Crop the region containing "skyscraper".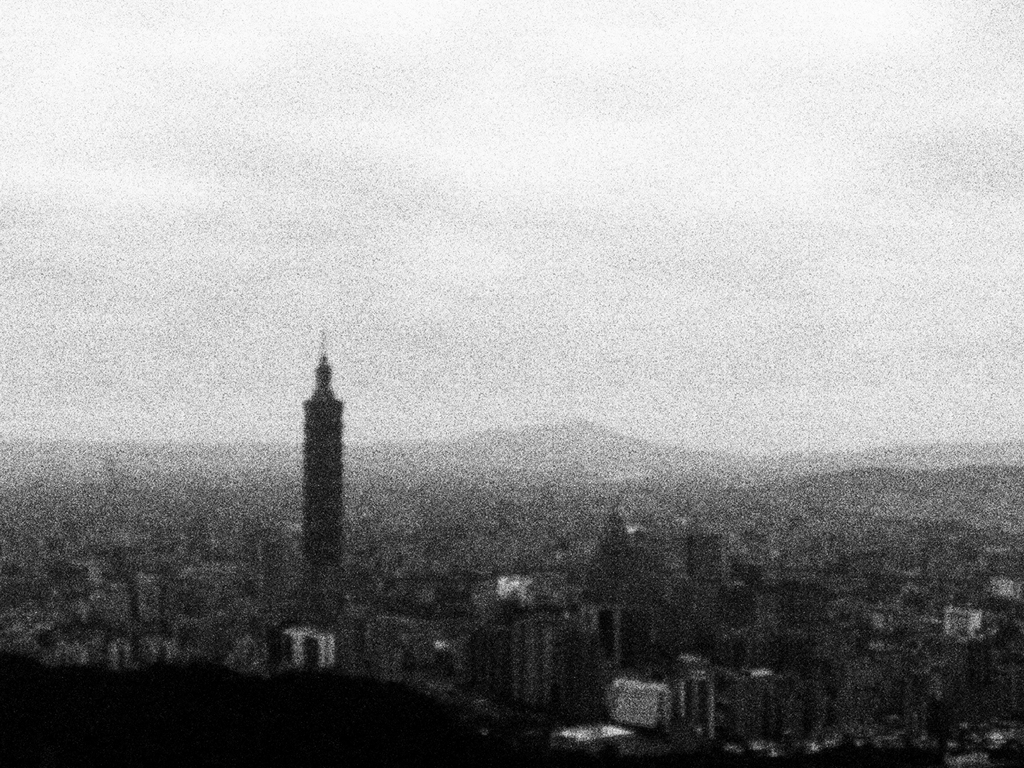
Crop region: box=[300, 328, 344, 622].
